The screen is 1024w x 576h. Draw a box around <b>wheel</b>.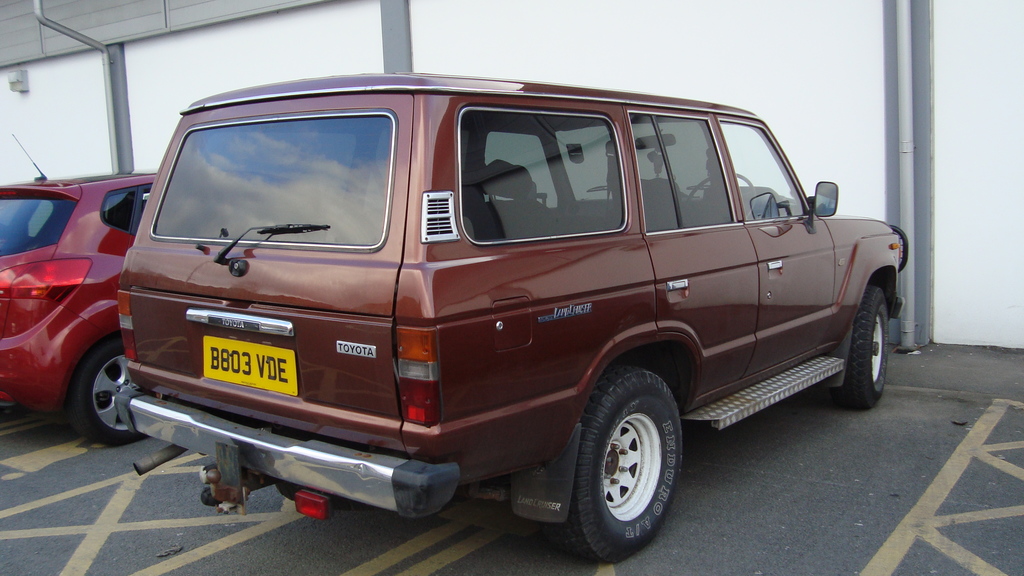
bbox=(551, 364, 681, 564).
